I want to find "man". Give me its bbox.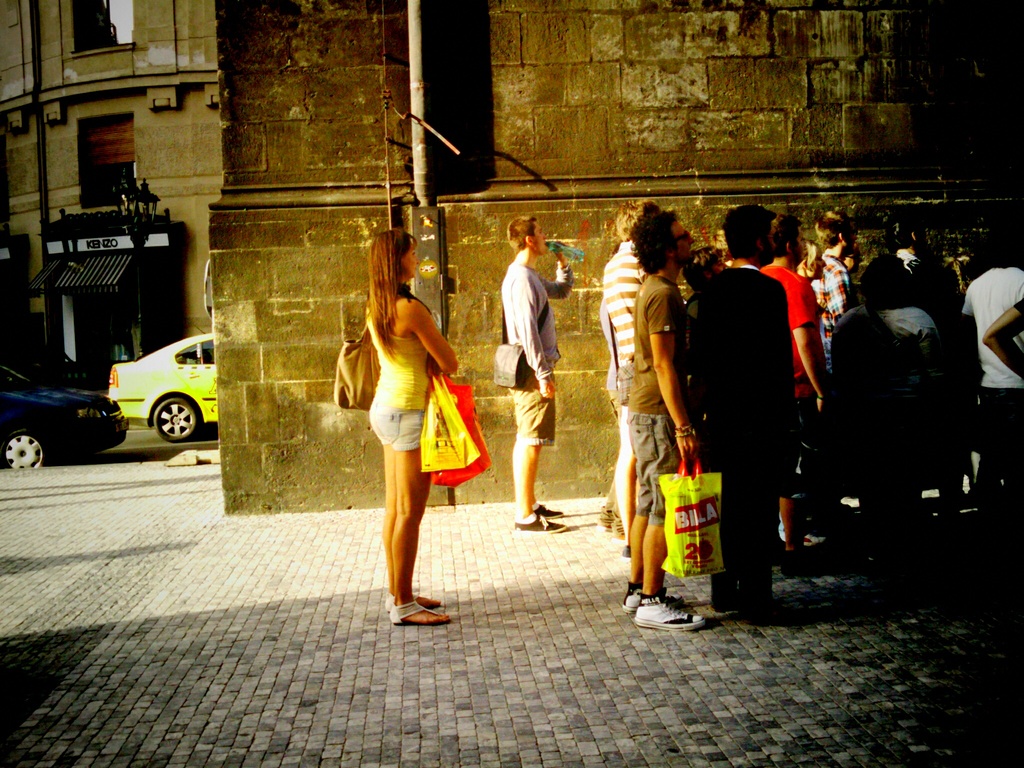
crop(602, 200, 661, 563).
